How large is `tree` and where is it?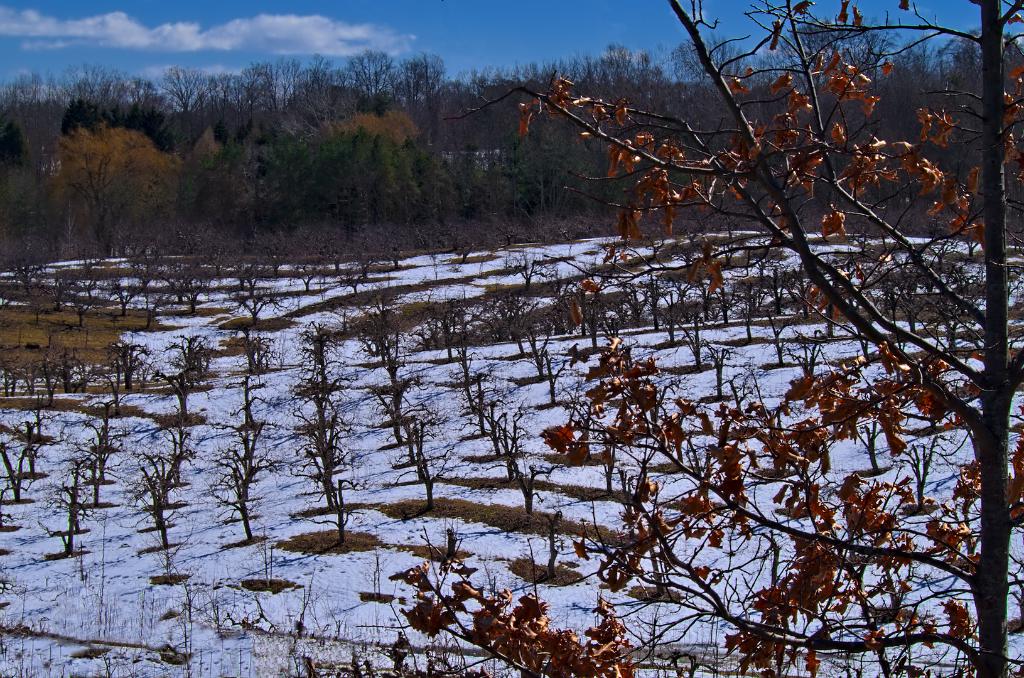
Bounding box: (401, 0, 1023, 677).
